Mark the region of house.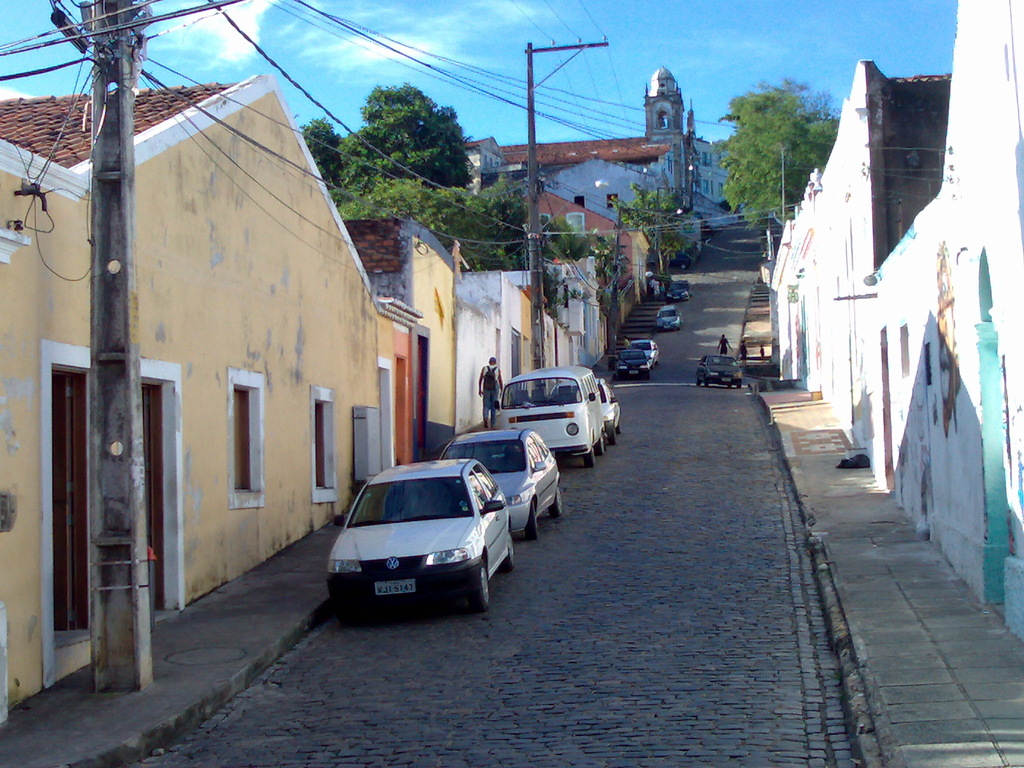
Region: 588,264,622,379.
